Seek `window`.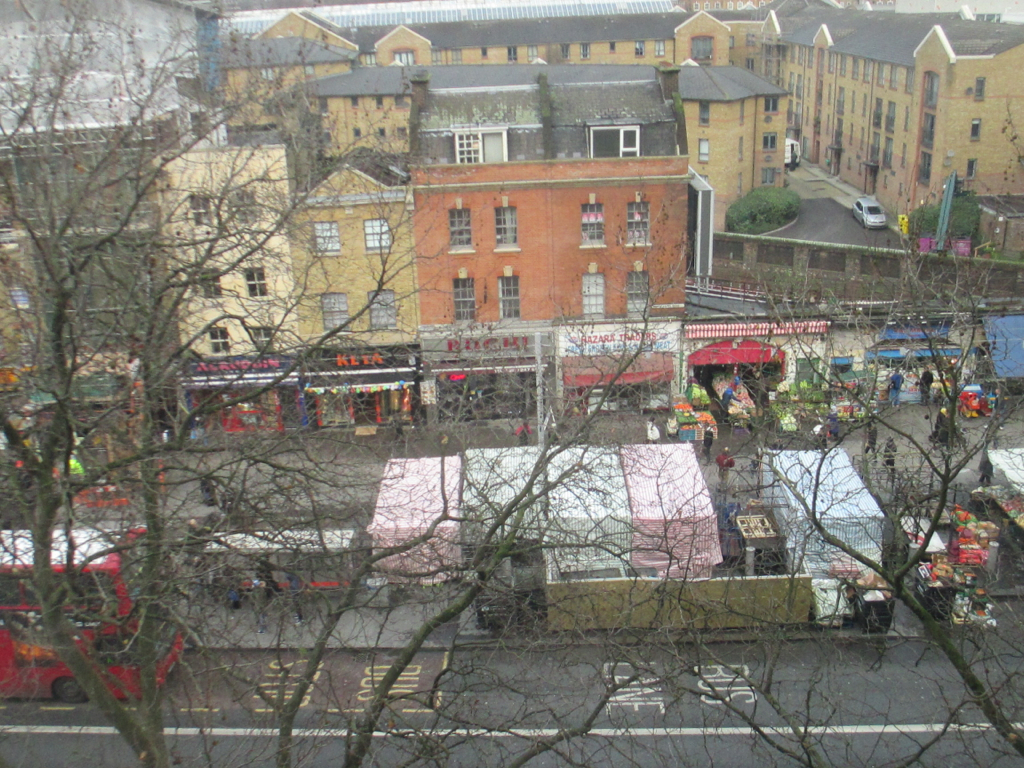
bbox=(972, 118, 980, 140).
